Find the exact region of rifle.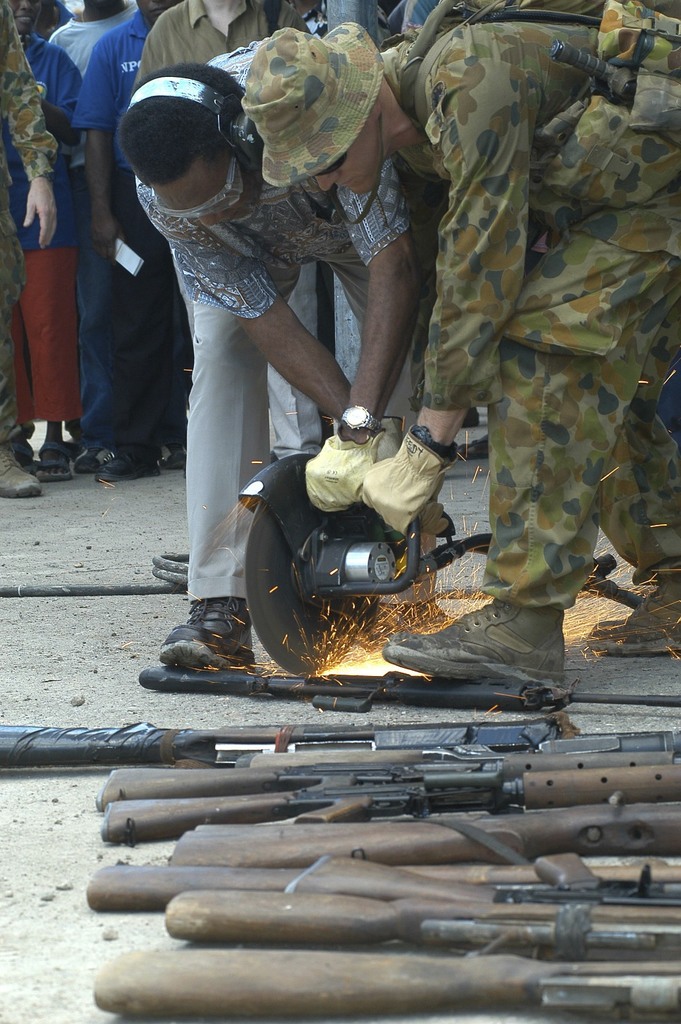
Exact region: {"x1": 96, "y1": 946, "x2": 680, "y2": 1023}.
